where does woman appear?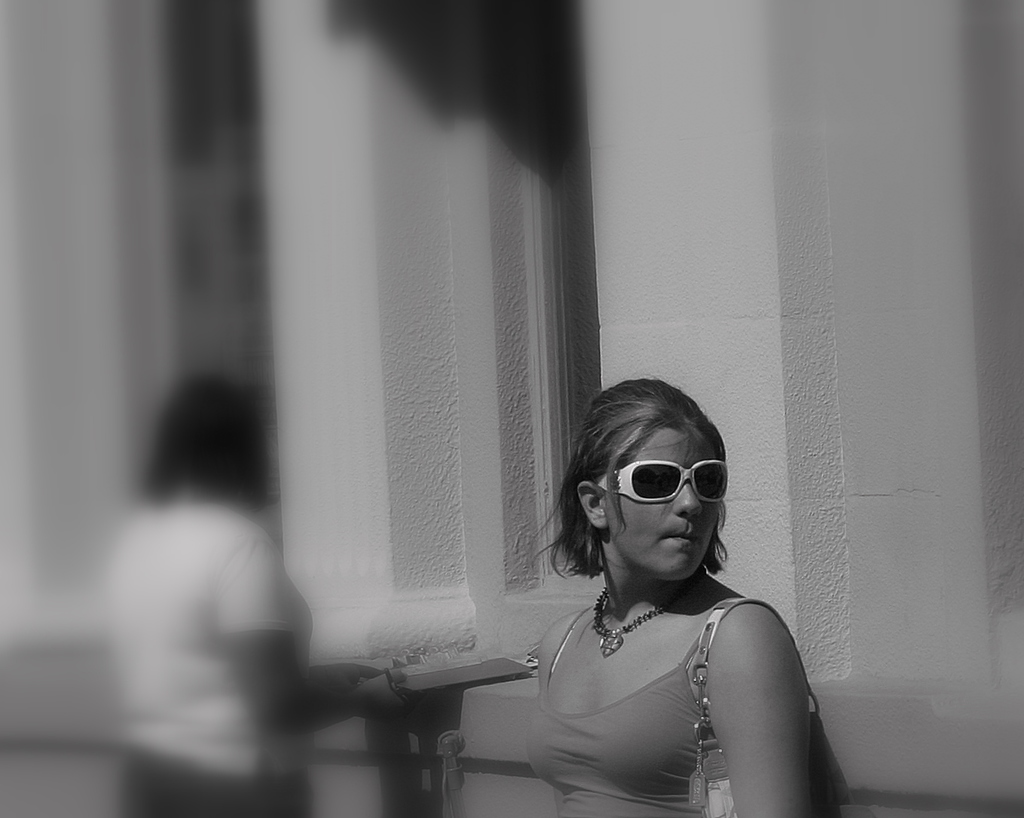
Appears at 104,371,426,817.
